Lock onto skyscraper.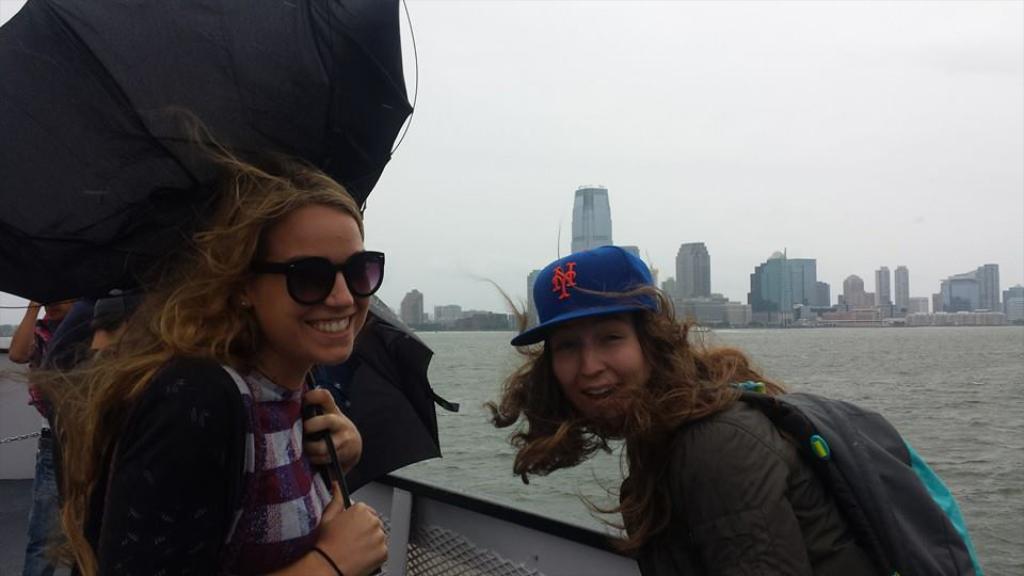
Locked: [left=743, top=247, right=817, bottom=305].
